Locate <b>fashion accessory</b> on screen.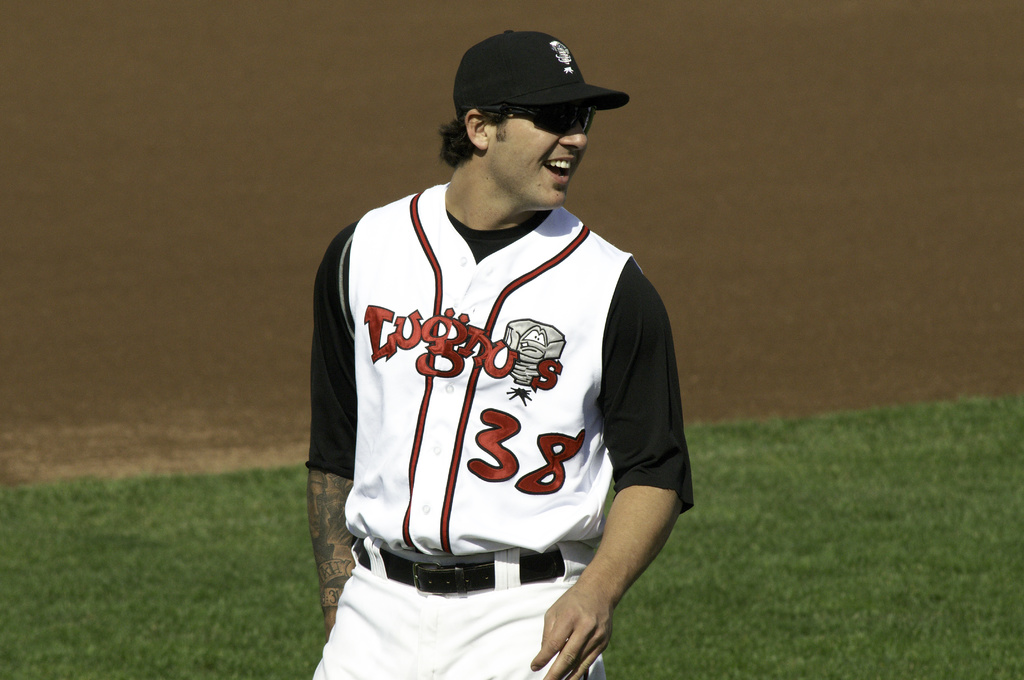
On screen at locate(479, 110, 595, 136).
